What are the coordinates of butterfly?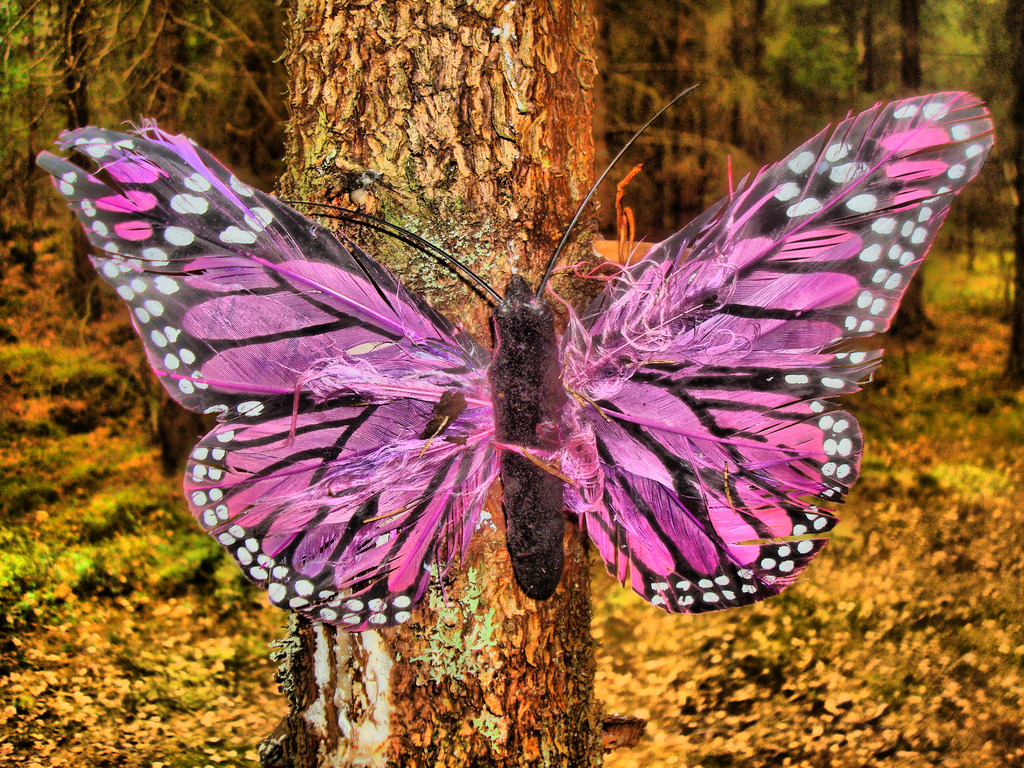
(133, 28, 925, 639).
